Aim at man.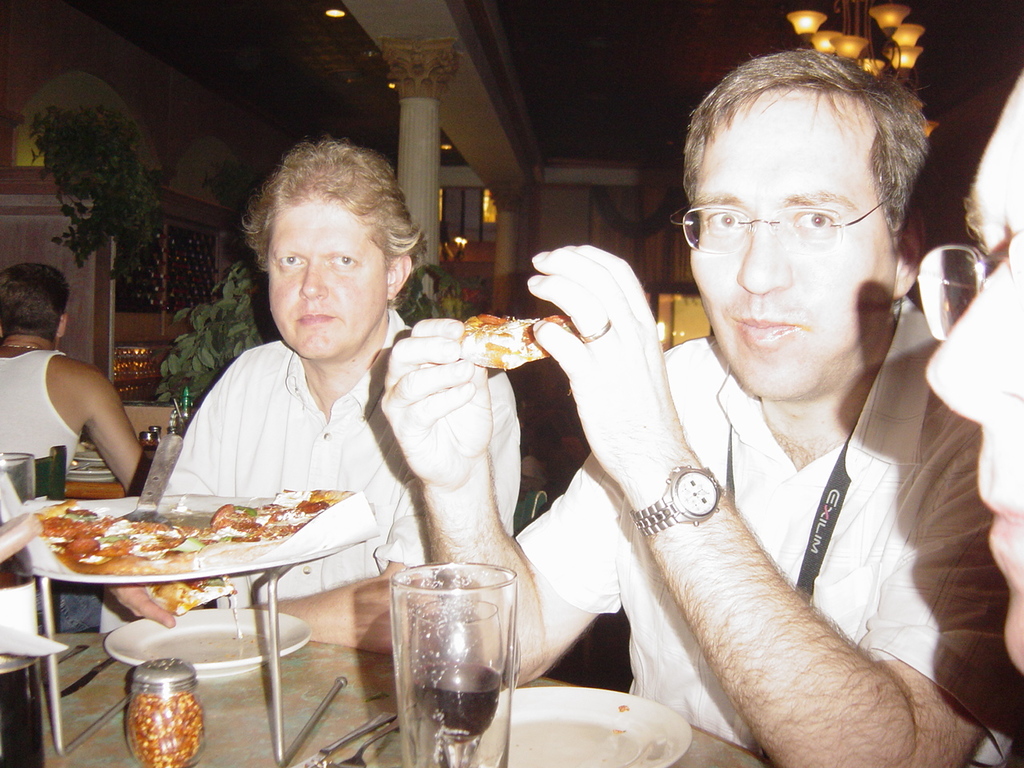
Aimed at bbox(0, 262, 151, 629).
